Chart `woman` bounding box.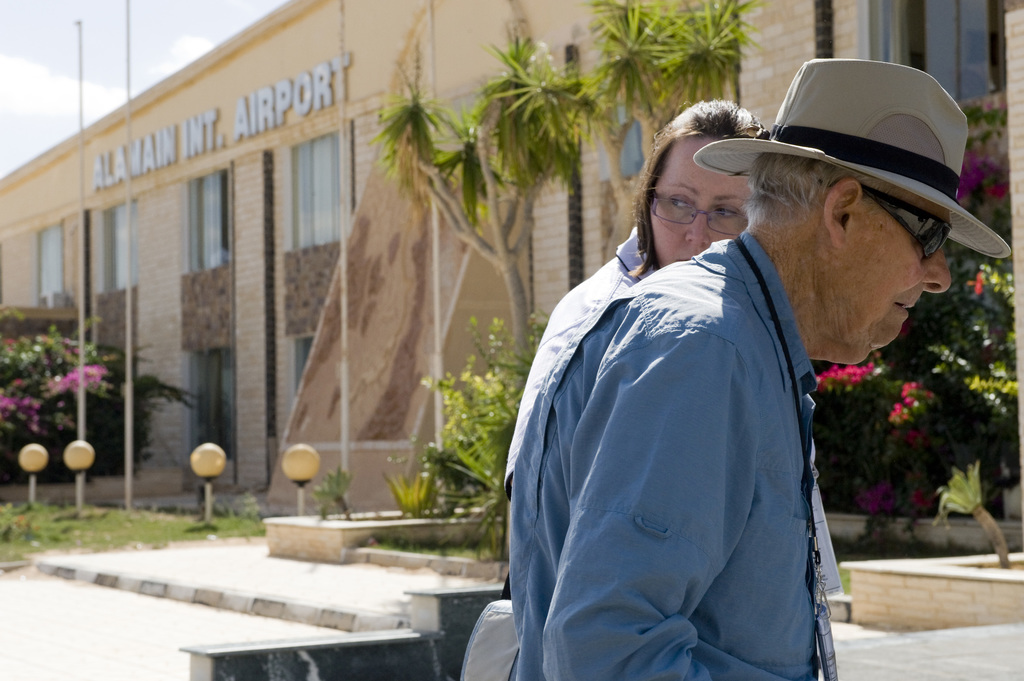
Charted: Rect(500, 97, 842, 591).
